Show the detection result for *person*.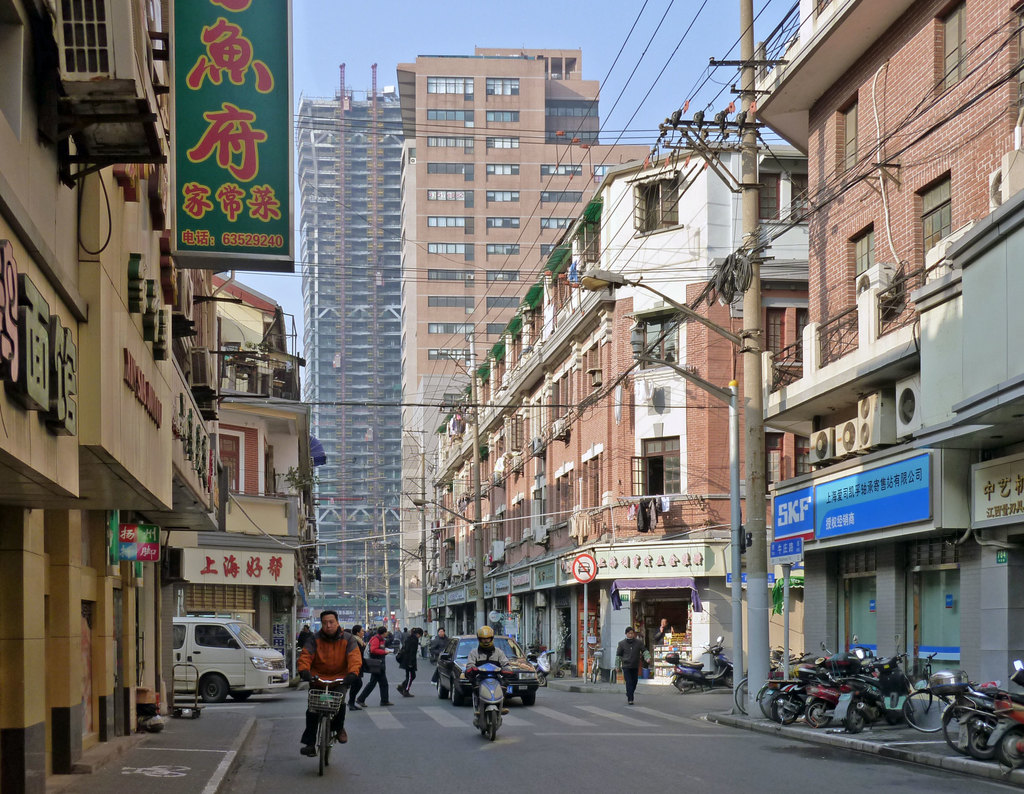
rect(604, 609, 650, 702).
